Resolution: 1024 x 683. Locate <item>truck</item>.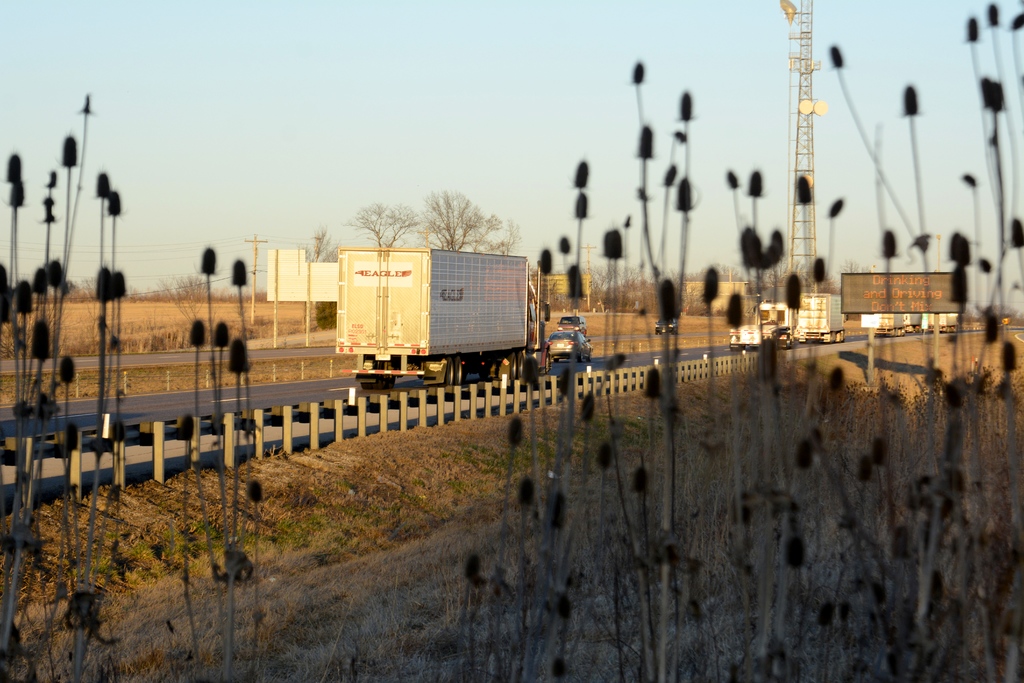
region(726, 298, 796, 347).
